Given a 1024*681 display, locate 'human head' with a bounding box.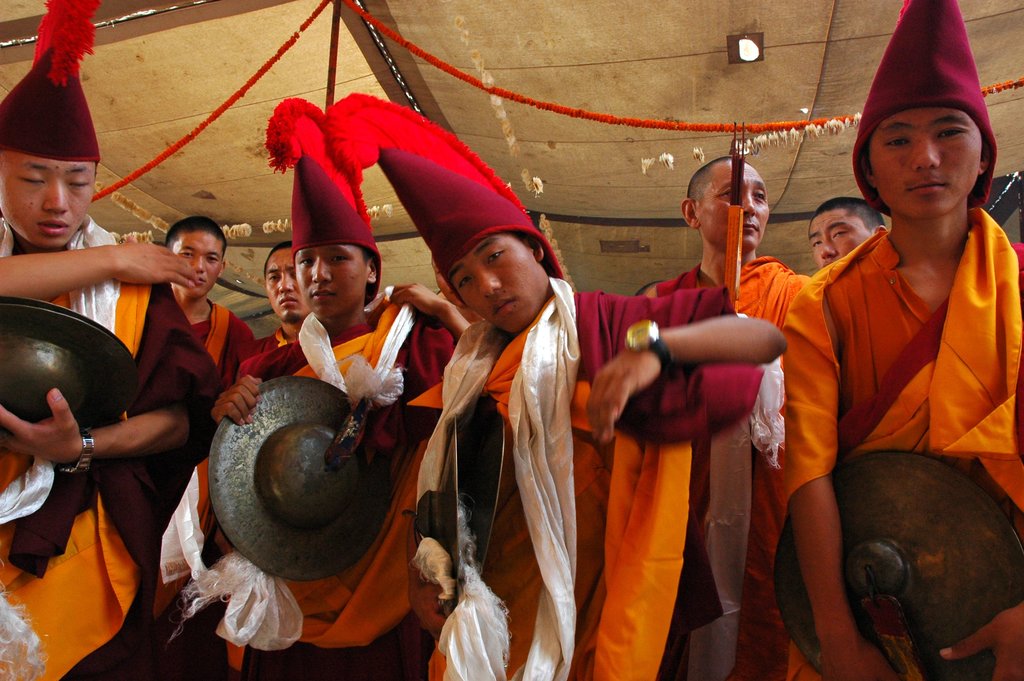
Located: bbox=[0, 0, 105, 250].
